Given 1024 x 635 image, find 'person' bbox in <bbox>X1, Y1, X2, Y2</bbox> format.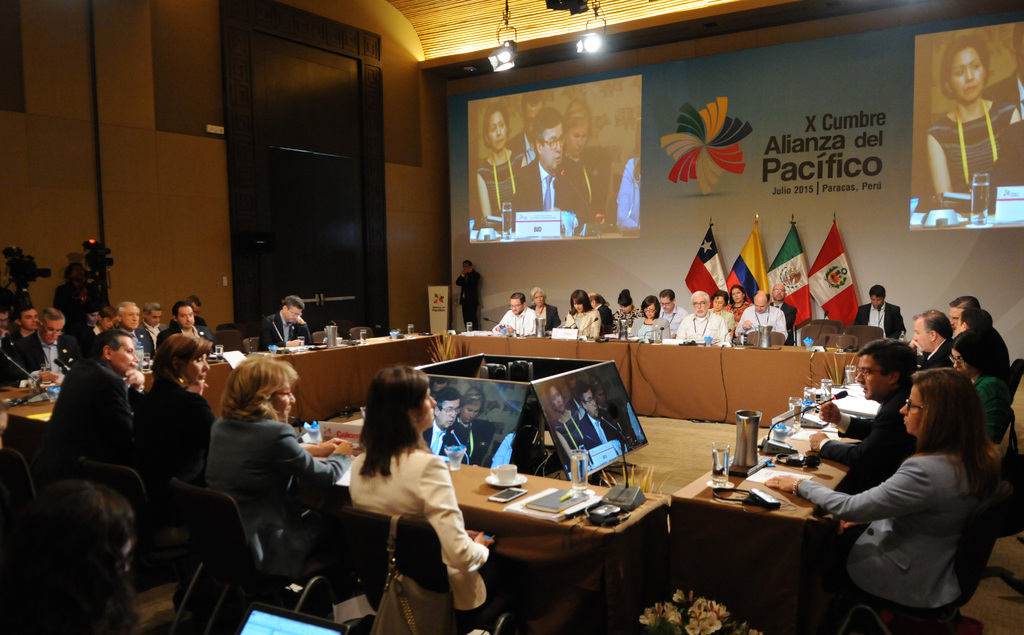
<bbox>36, 327, 145, 478</bbox>.
